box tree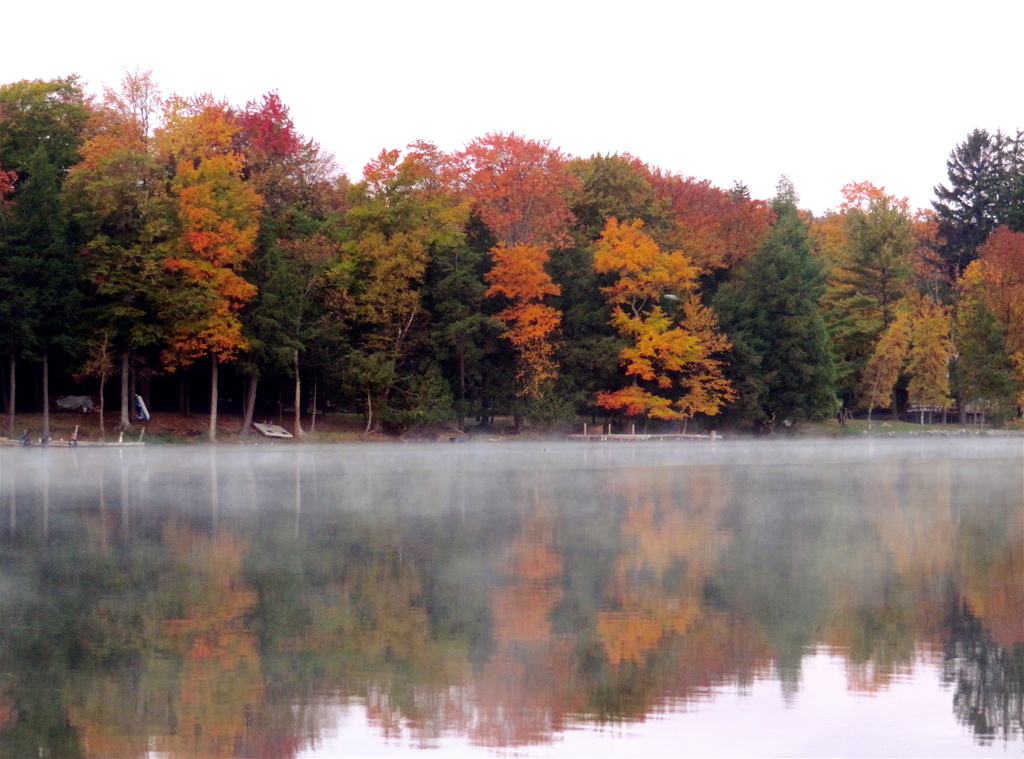
<region>552, 153, 689, 409</region>
